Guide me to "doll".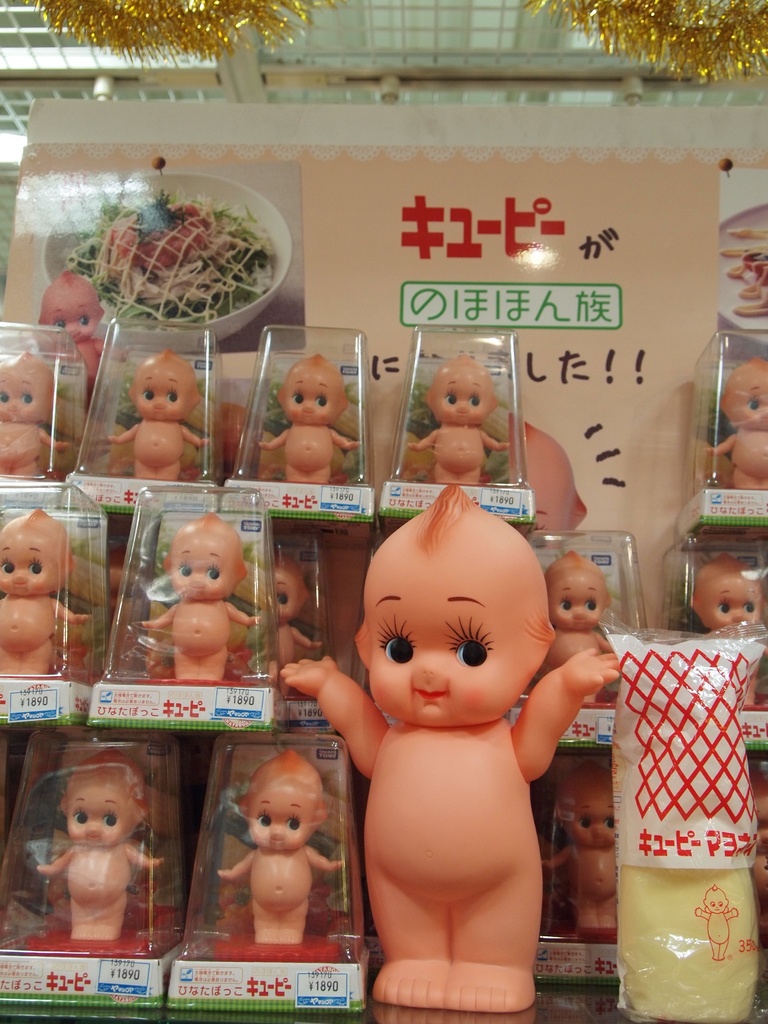
Guidance: Rect(551, 550, 611, 694).
